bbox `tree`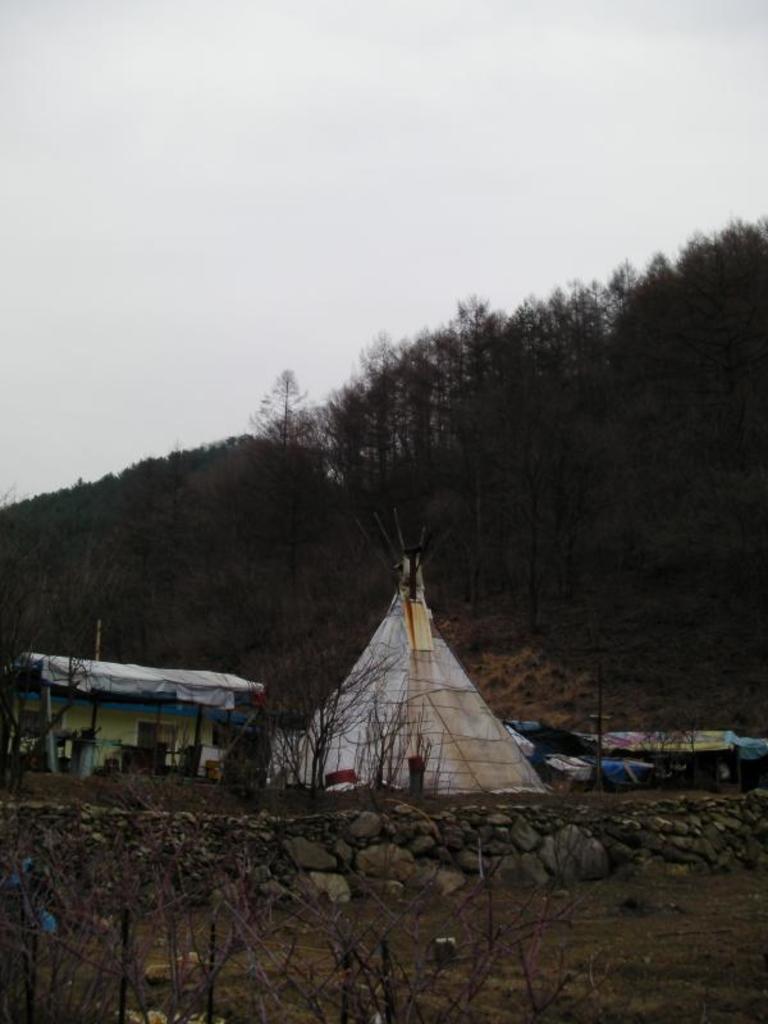
(left=0, top=196, right=767, bottom=675)
